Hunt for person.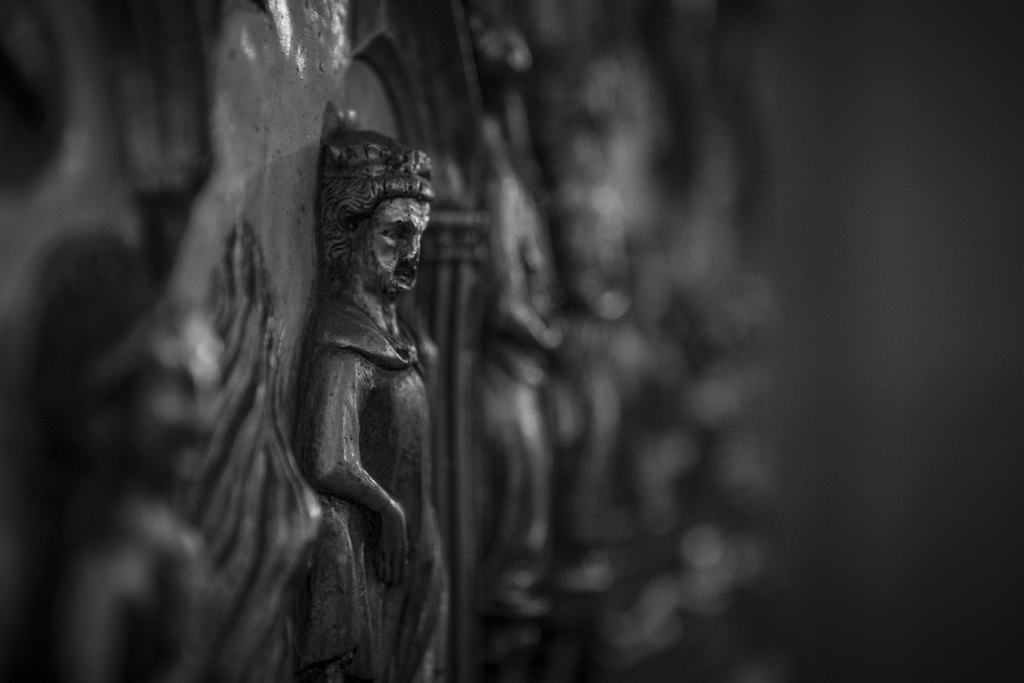
Hunted down at crop(301, 133, 449, 682).
